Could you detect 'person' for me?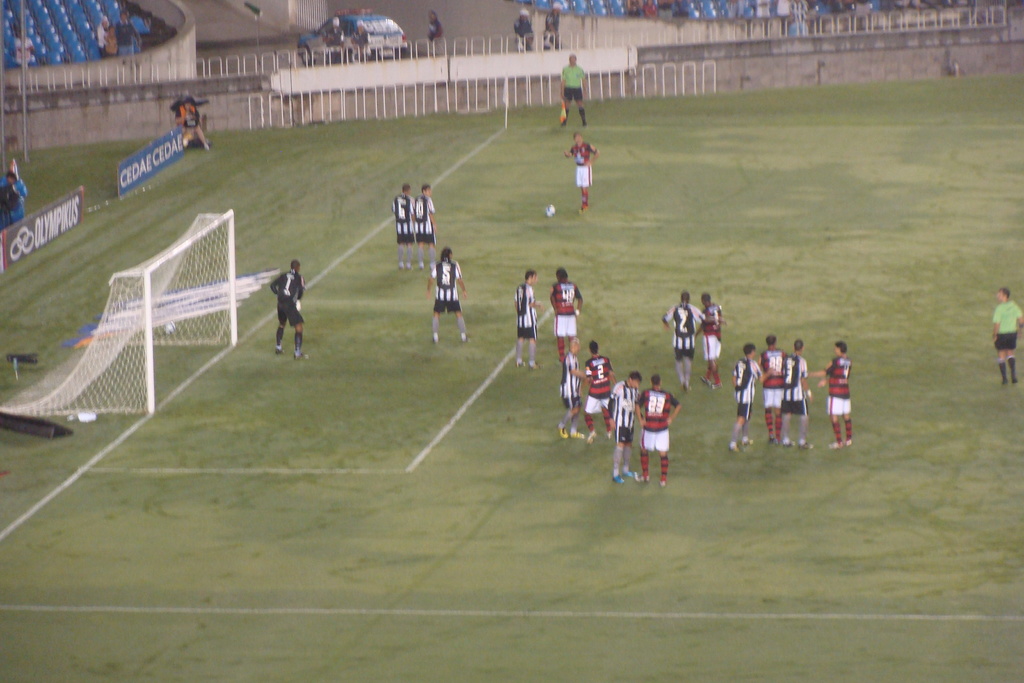
Detection result: region(561, 131, 598, 210).
